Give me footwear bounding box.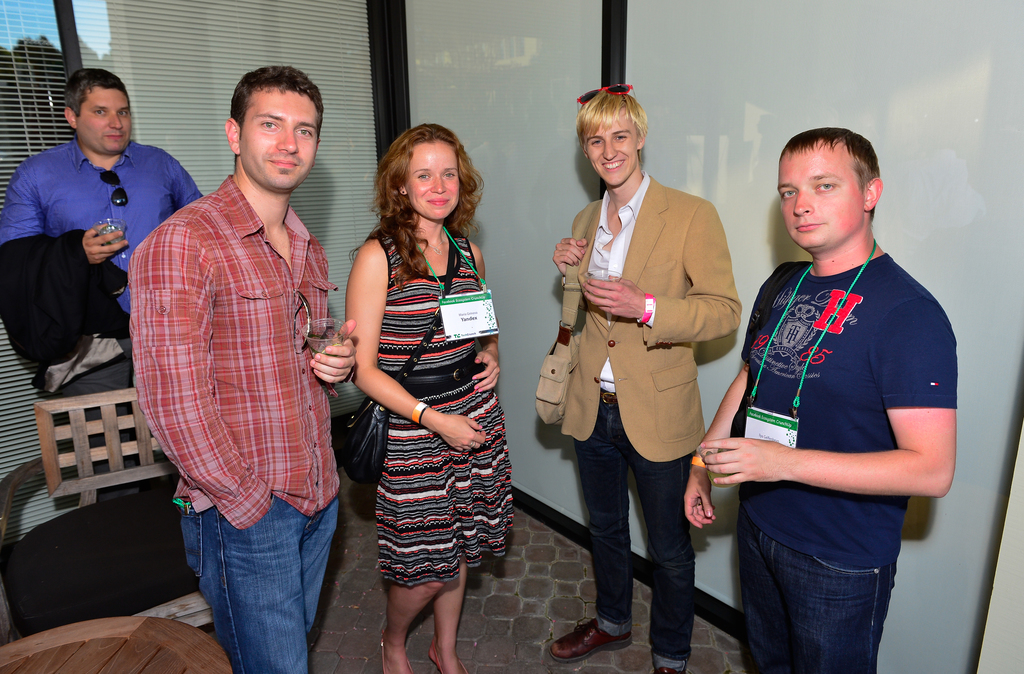
left=651, top=664, right=689, bottom=673.
